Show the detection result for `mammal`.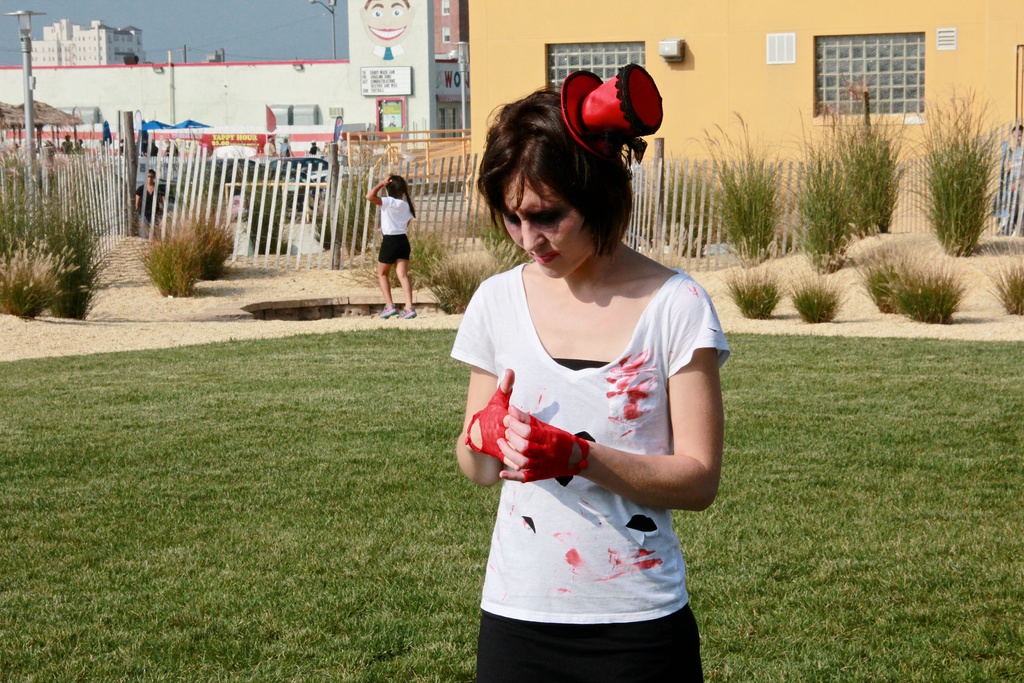
75 136 84 154.
